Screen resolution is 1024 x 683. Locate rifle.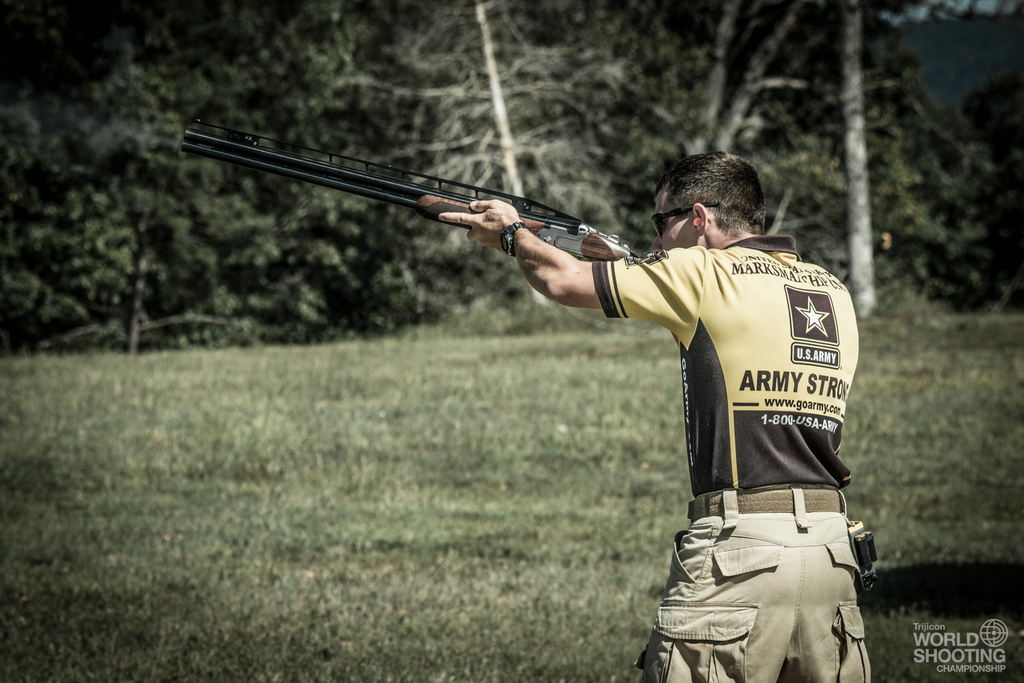
select_region(178, 119, 646, 263).
